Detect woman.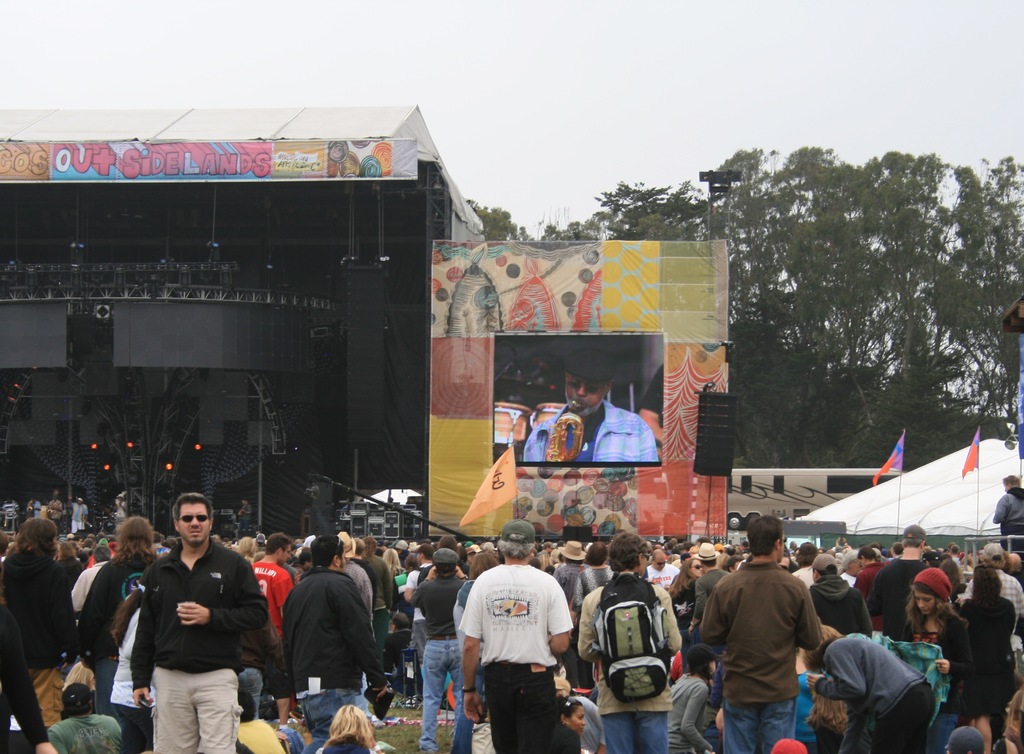
Detected at {"left": 897, "top": 568, "right": 976, "bottom": 753}.
